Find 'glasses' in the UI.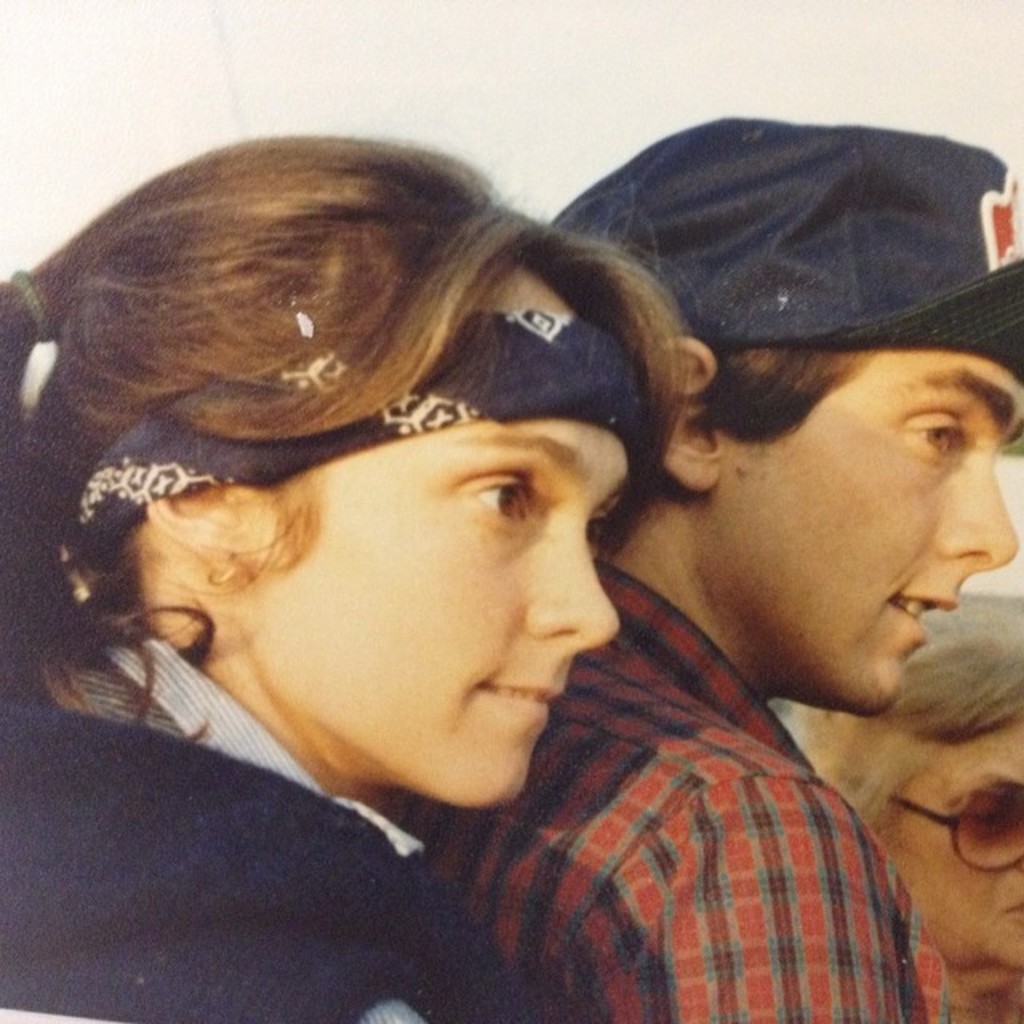
UI element at l=880, t=781, r=1022, b=874.
